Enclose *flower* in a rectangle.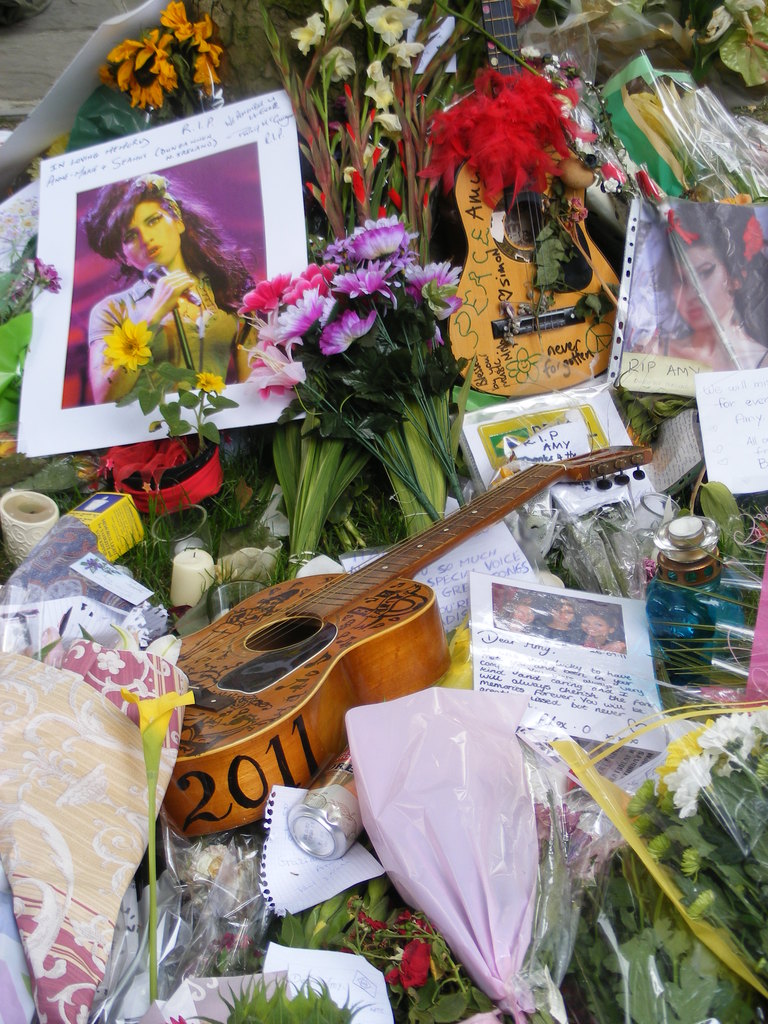
28, 252, 58, 299.
